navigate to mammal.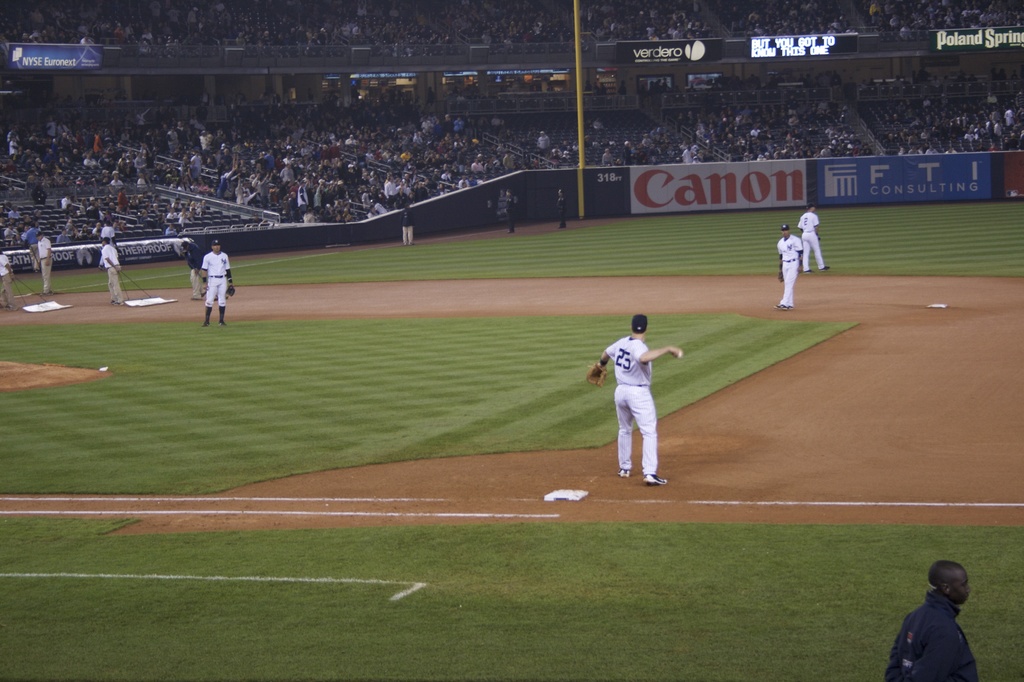
Navigation target: detection(185, 244, 195, 303).
